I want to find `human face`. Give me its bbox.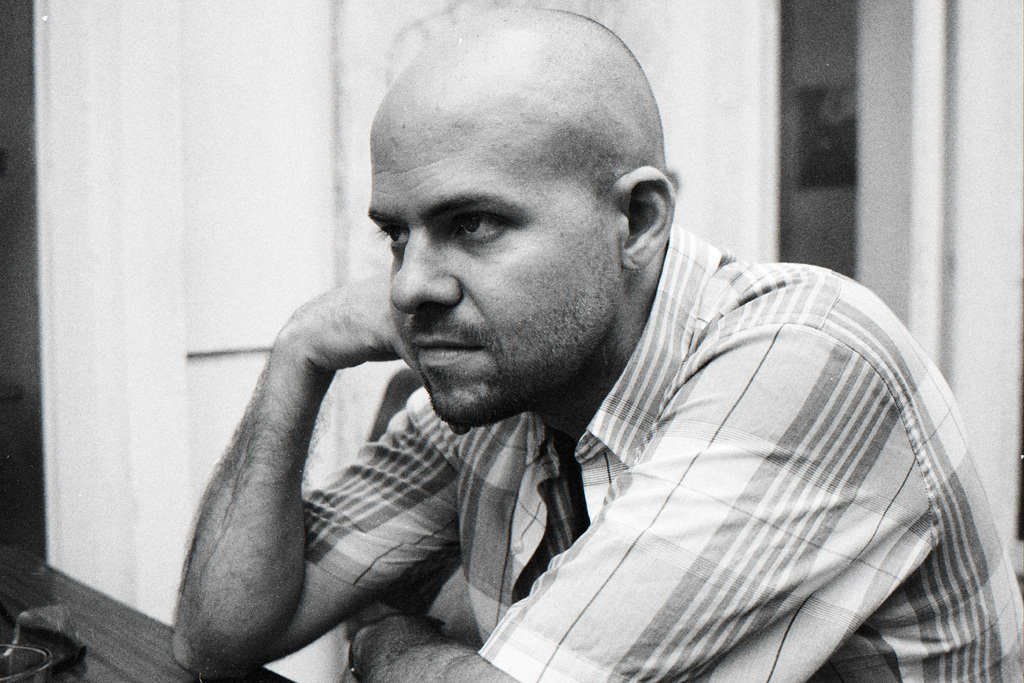
<box>368,104,619,428</box>.
